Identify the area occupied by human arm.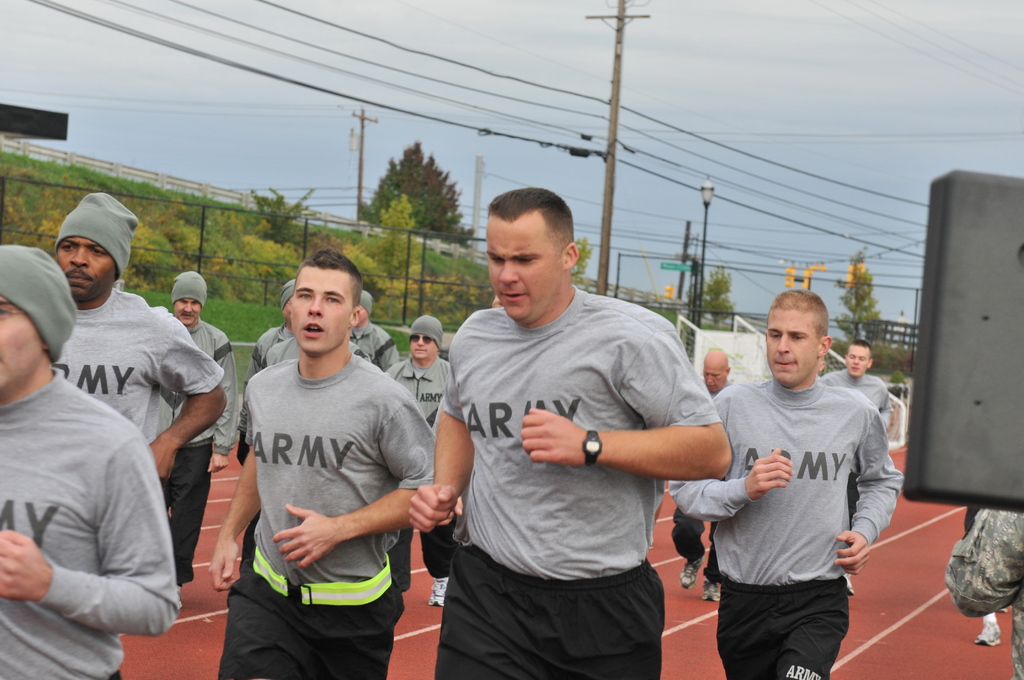
Area: {"left": 146, "top": 330, "right": 226, "bottom": 487}.
